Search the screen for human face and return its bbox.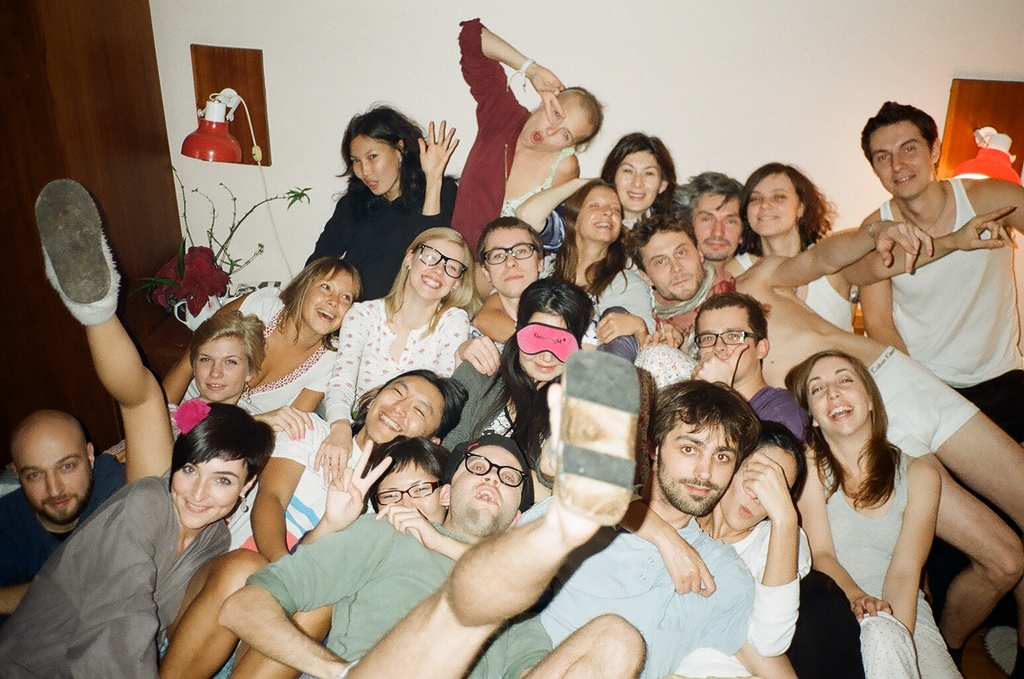
Found: <region>7, 432, 89, 523</region>.
